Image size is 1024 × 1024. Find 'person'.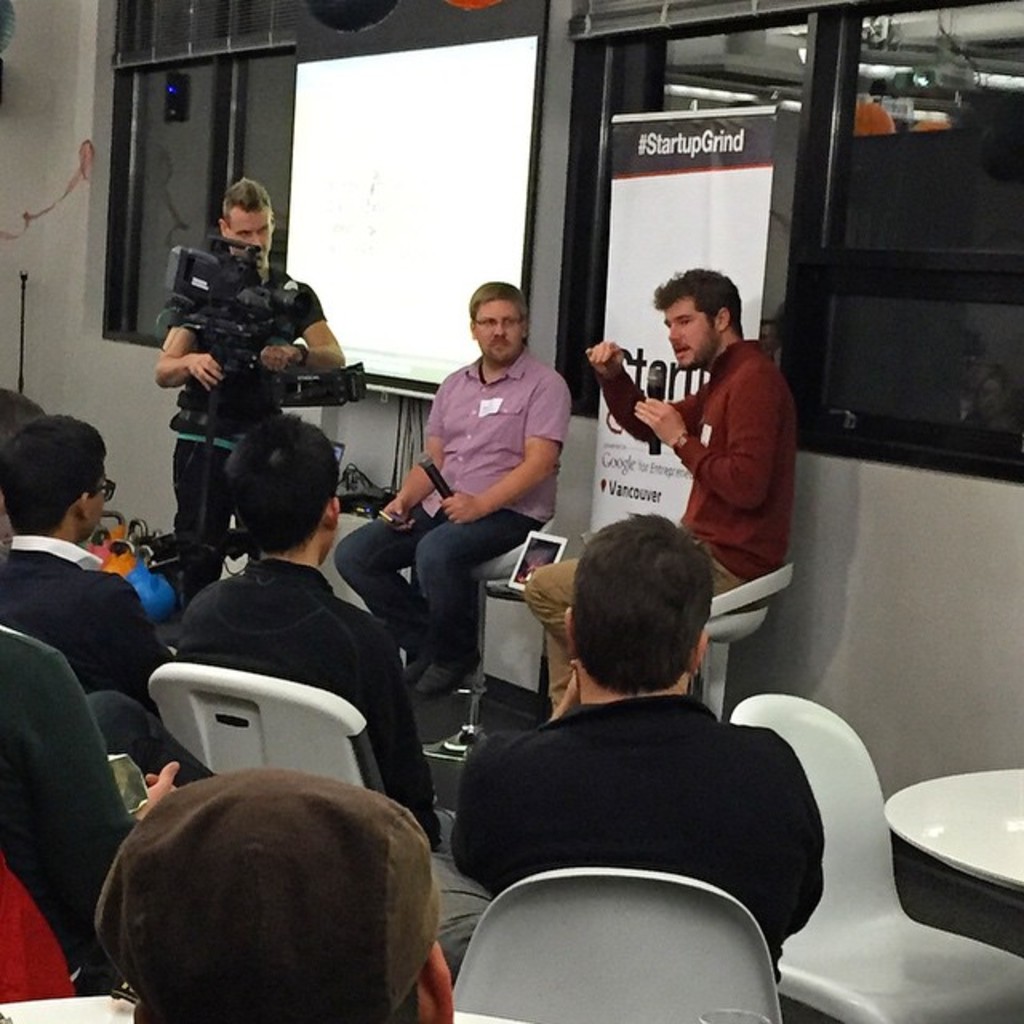
bbox=[88, 685, 213, 830].
